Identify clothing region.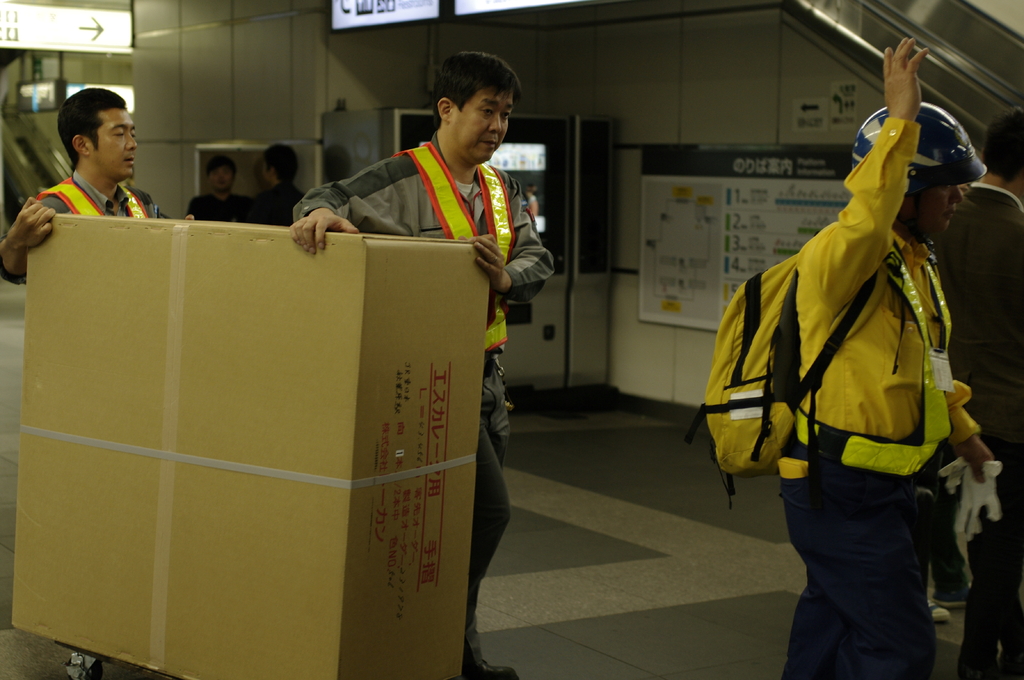
Region: 767,113,982,679.
